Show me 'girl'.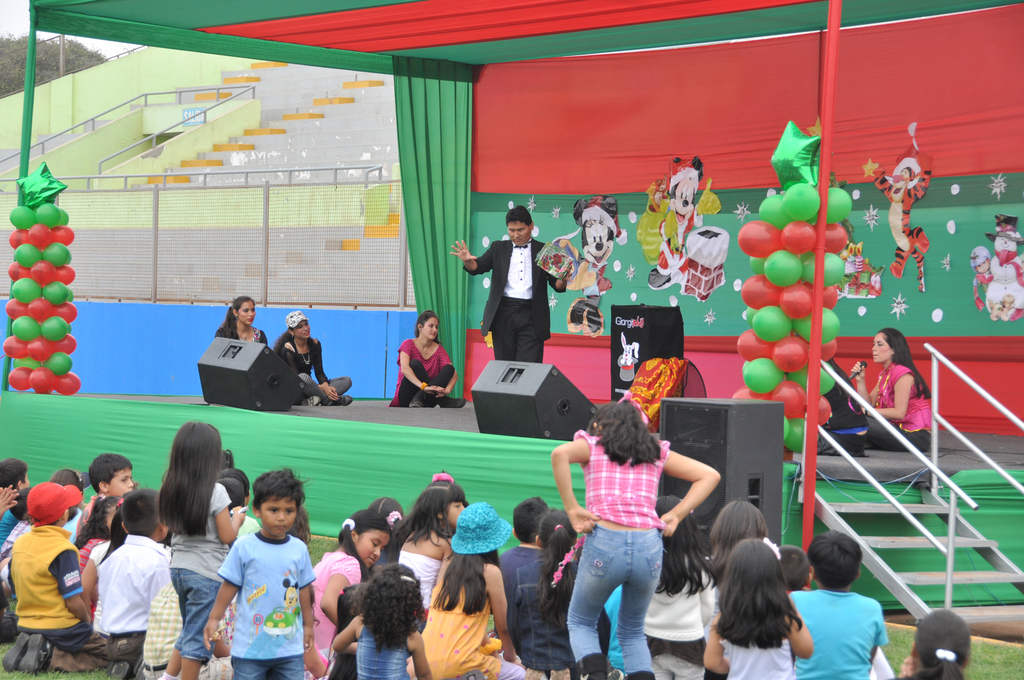
'girl' is here: (385,308,465,407).
